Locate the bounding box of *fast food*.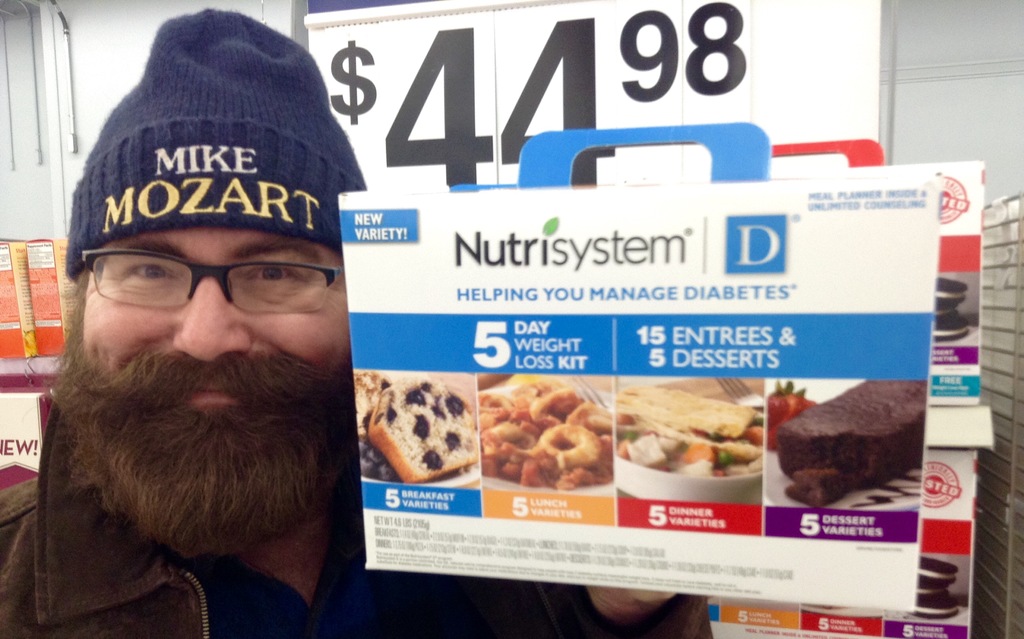
Bounding box: [x1=359, y1=378, x2=479, y2=485].
